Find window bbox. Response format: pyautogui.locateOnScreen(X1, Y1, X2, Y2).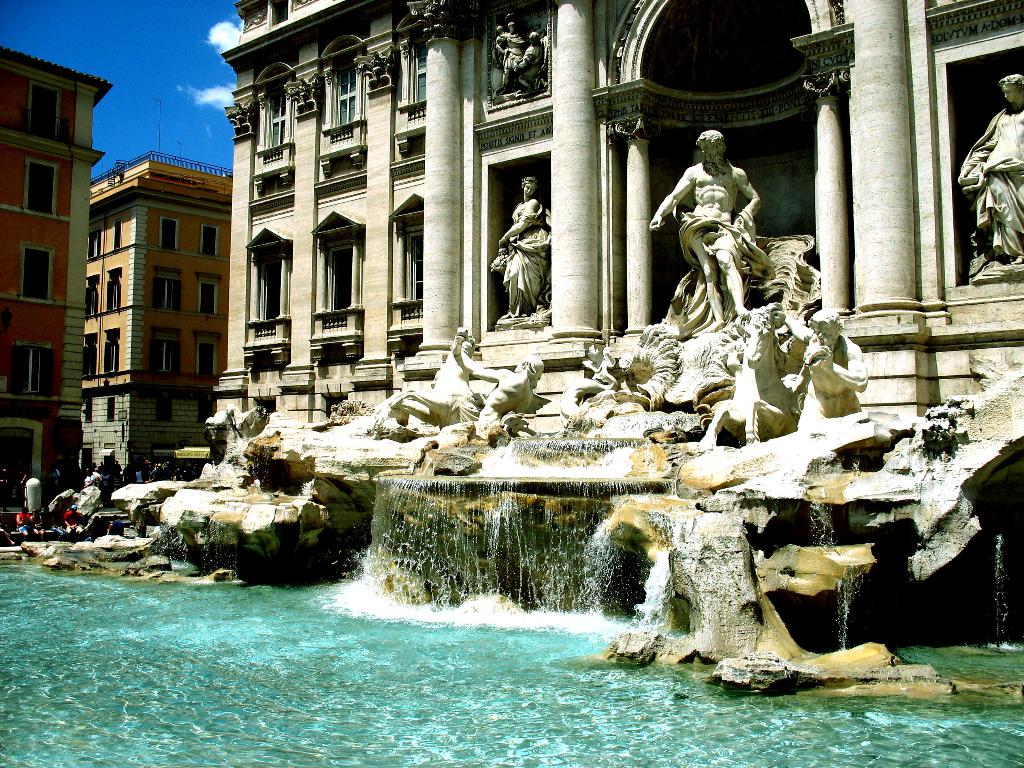
pyautogui.locateOnScreen(84, 333, 99, 375).
